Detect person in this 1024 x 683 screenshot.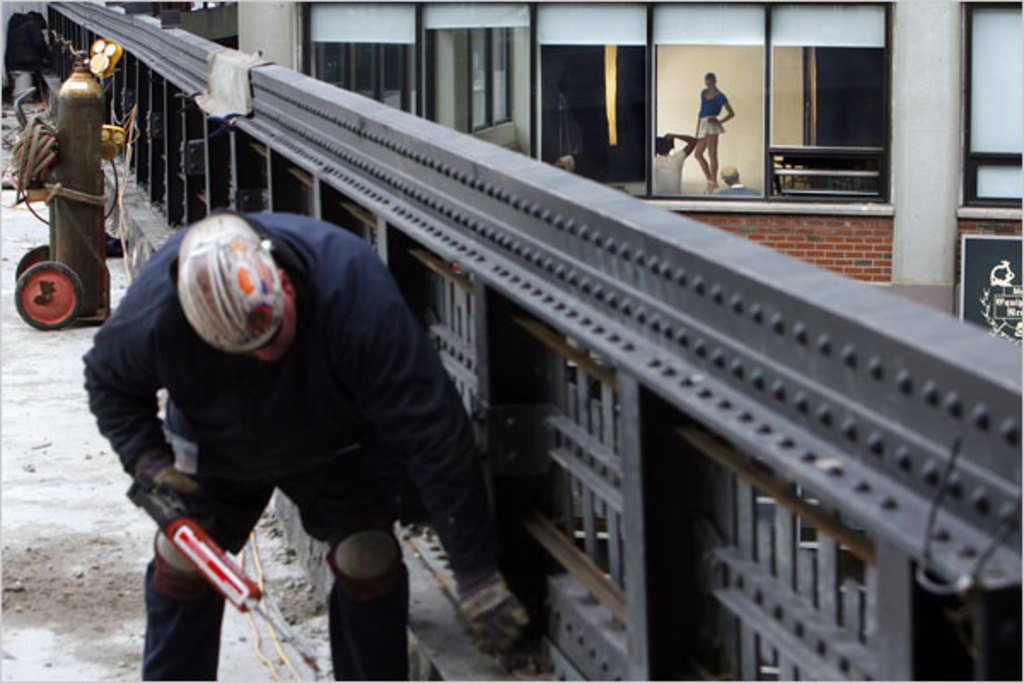
Detection: bbox=(693, 70, 736, 196).
